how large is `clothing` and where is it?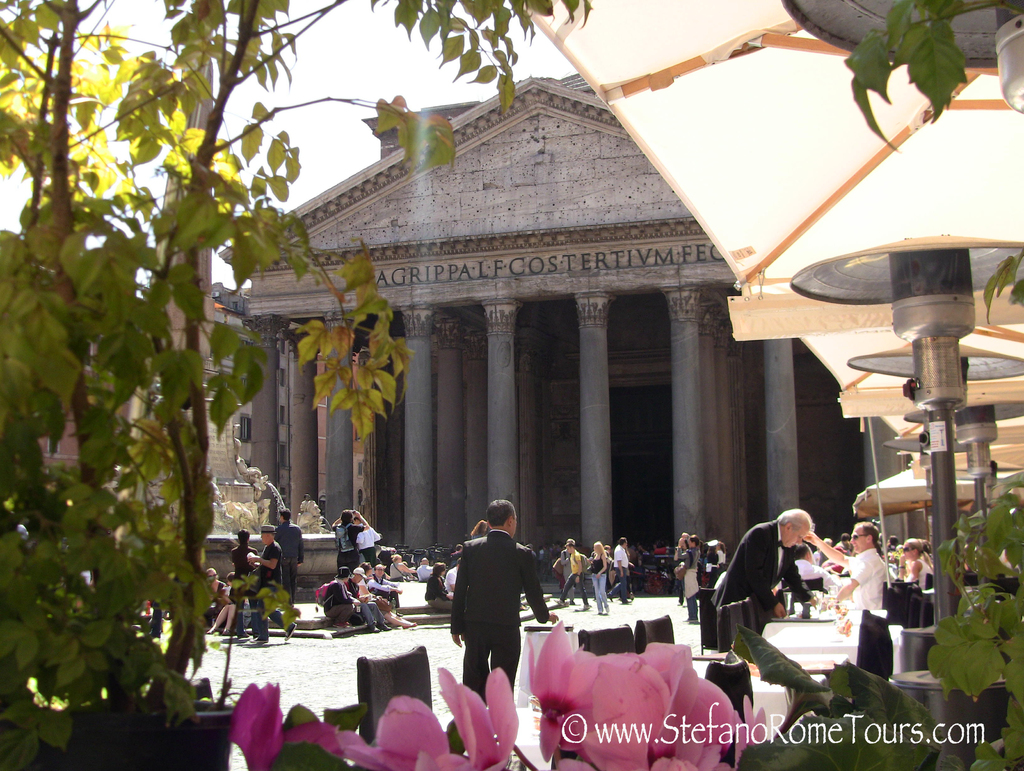
Bounding box: bbox(916, 561, 936, 588).
